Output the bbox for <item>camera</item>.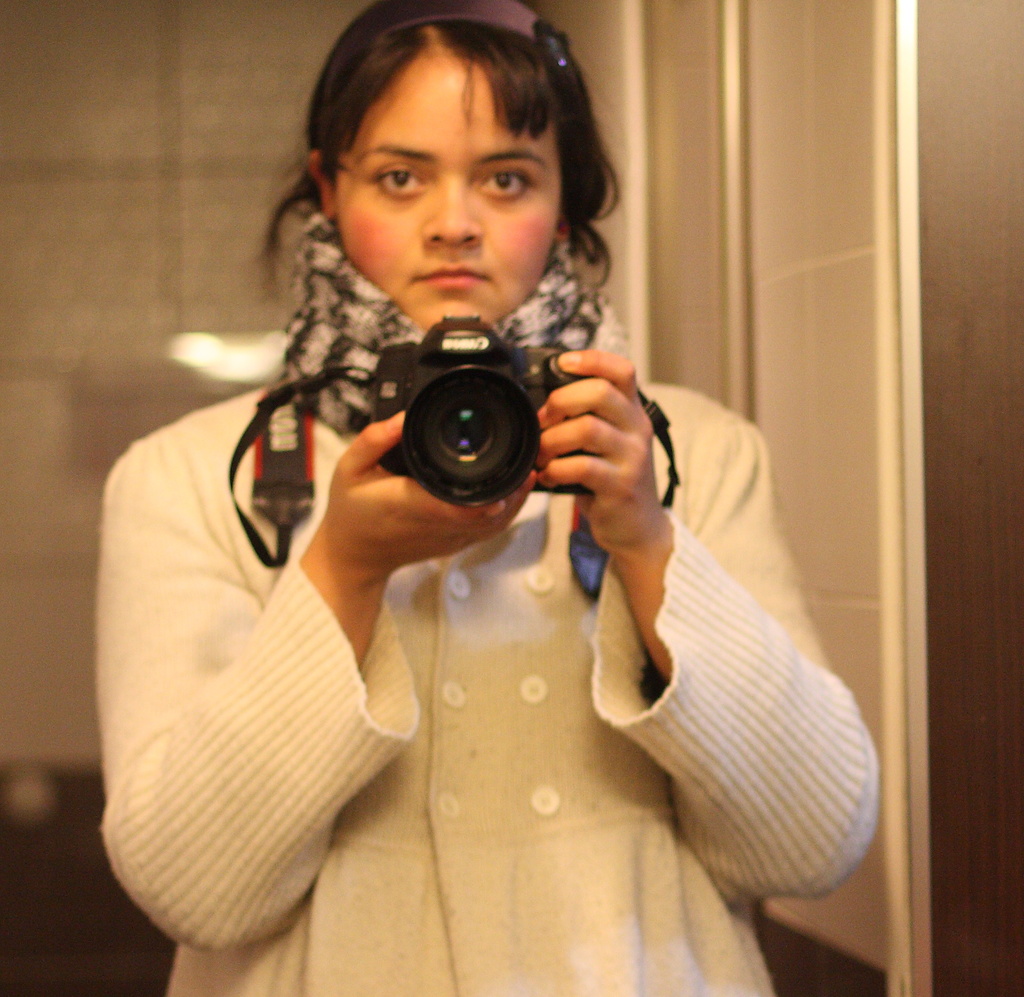
BBox(365, 307, 602, 505).
